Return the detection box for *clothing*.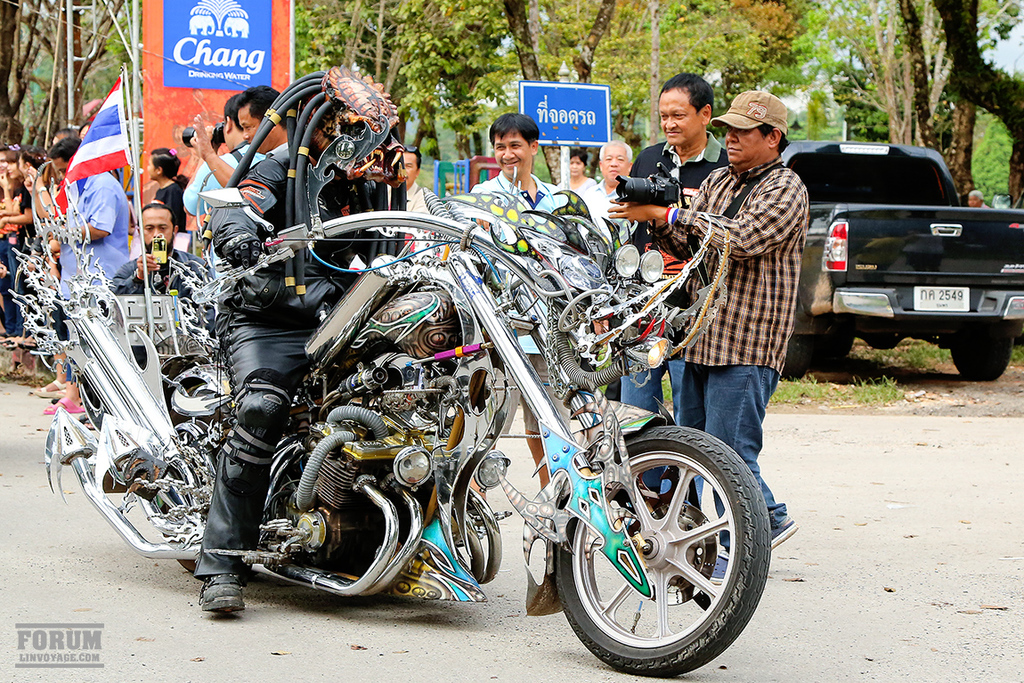
x1=106 y1=246 x2=213 y2=360.
